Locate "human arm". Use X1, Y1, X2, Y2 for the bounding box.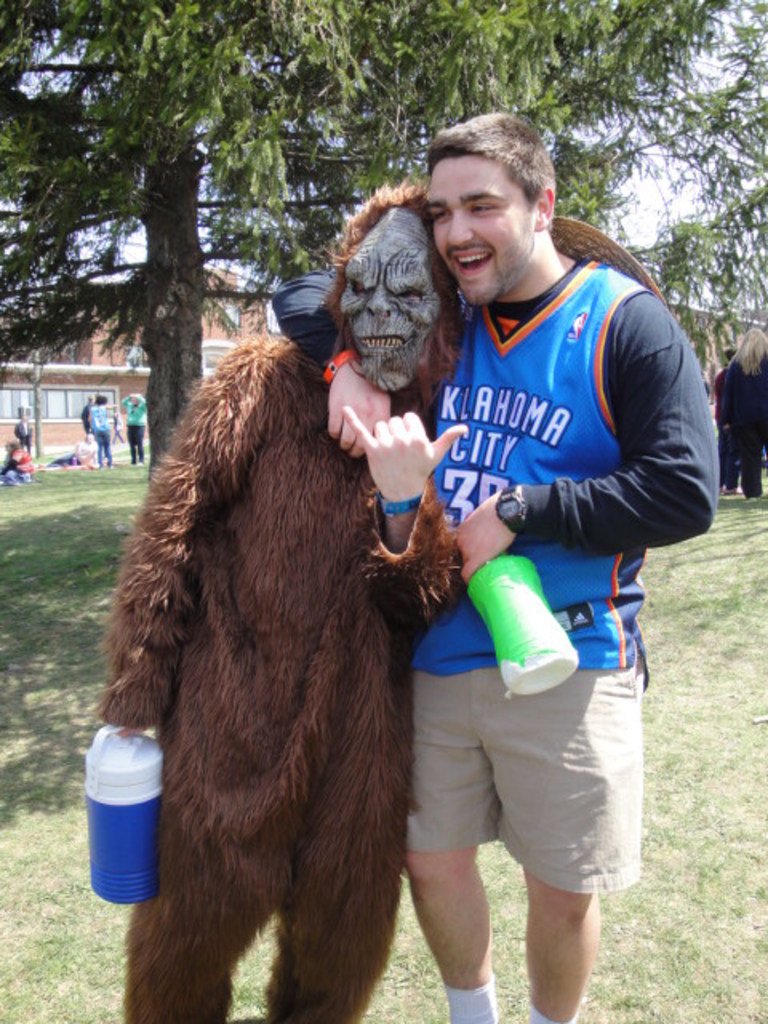
142, 405, 154, 414.
